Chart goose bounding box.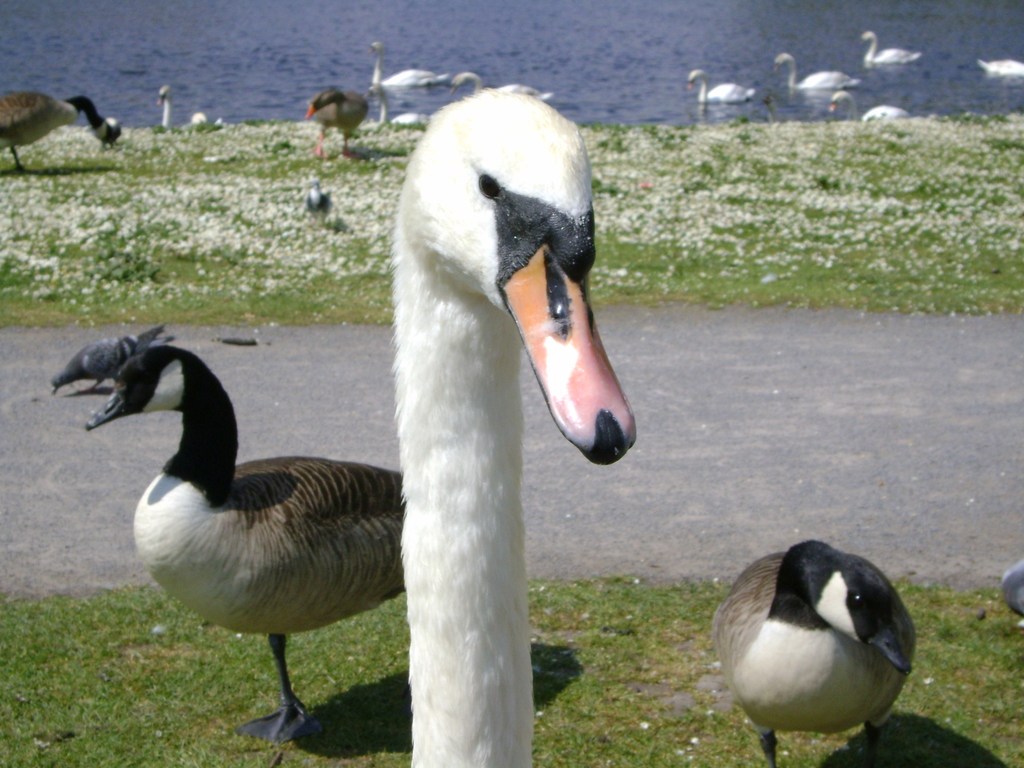
Charted: [left=0, top=97, right=124, bottom=177].
